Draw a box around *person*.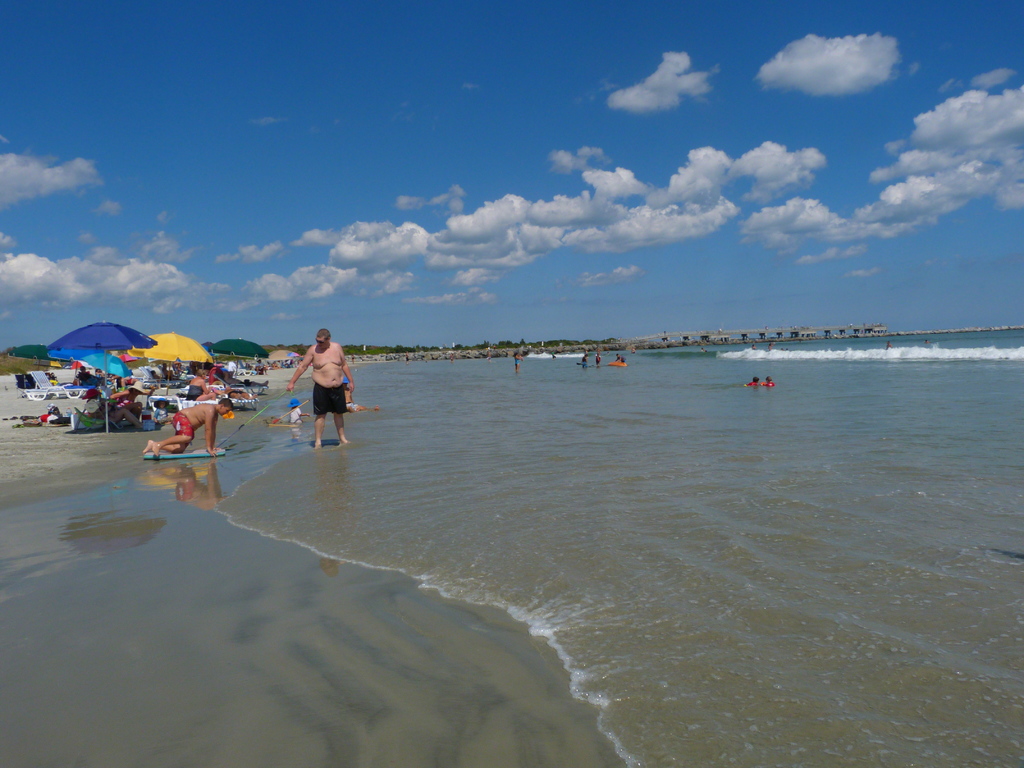
89/390/148/436.
